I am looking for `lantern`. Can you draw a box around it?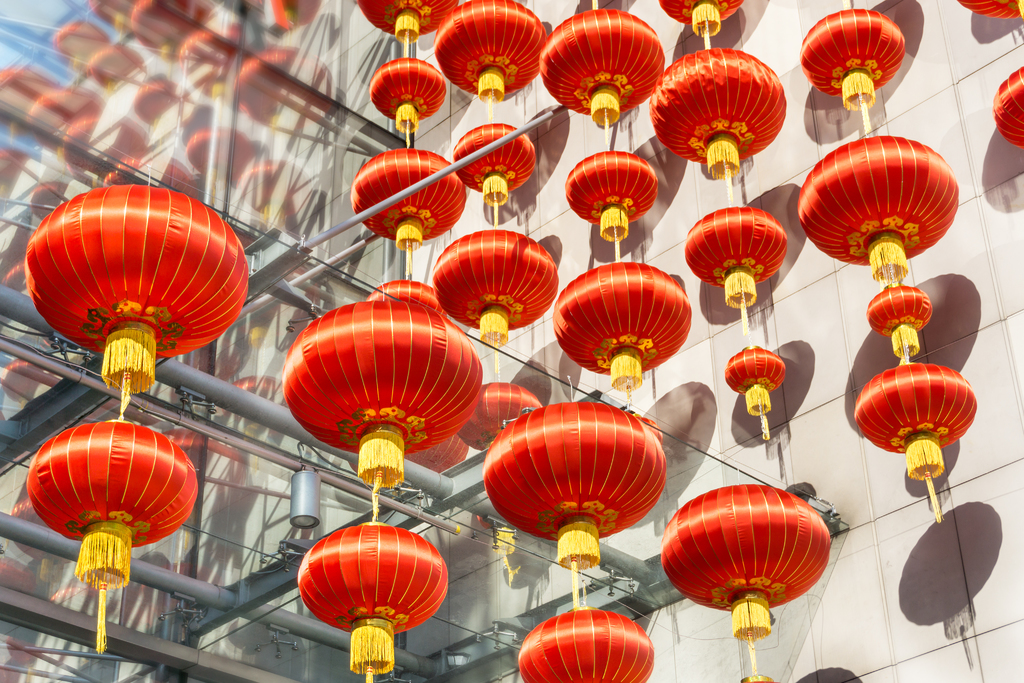
Sure, the bounding box is [803, 0, 910, 111].
